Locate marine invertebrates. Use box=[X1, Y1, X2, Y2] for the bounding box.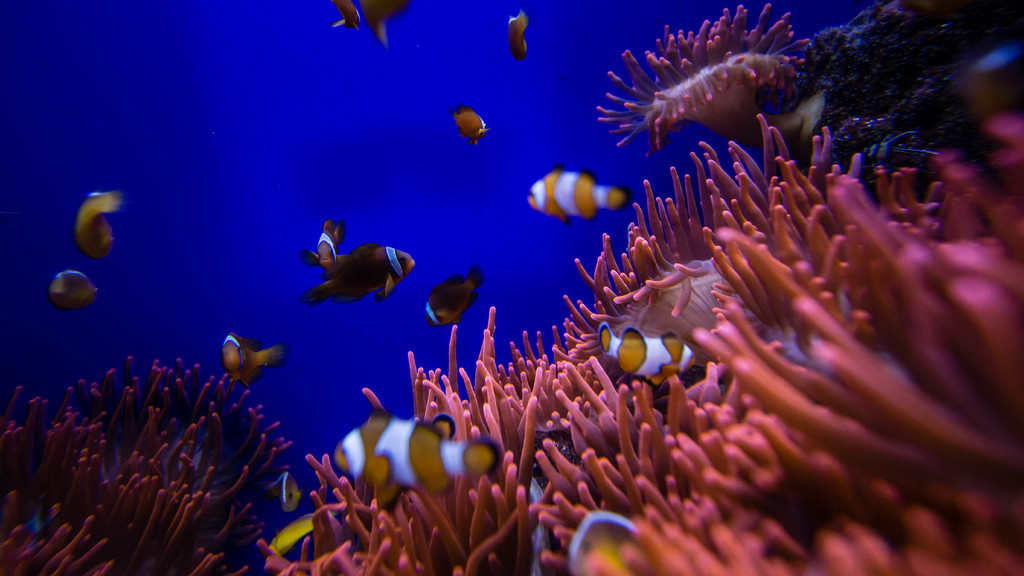
box=[243, 413, 661, 575].
